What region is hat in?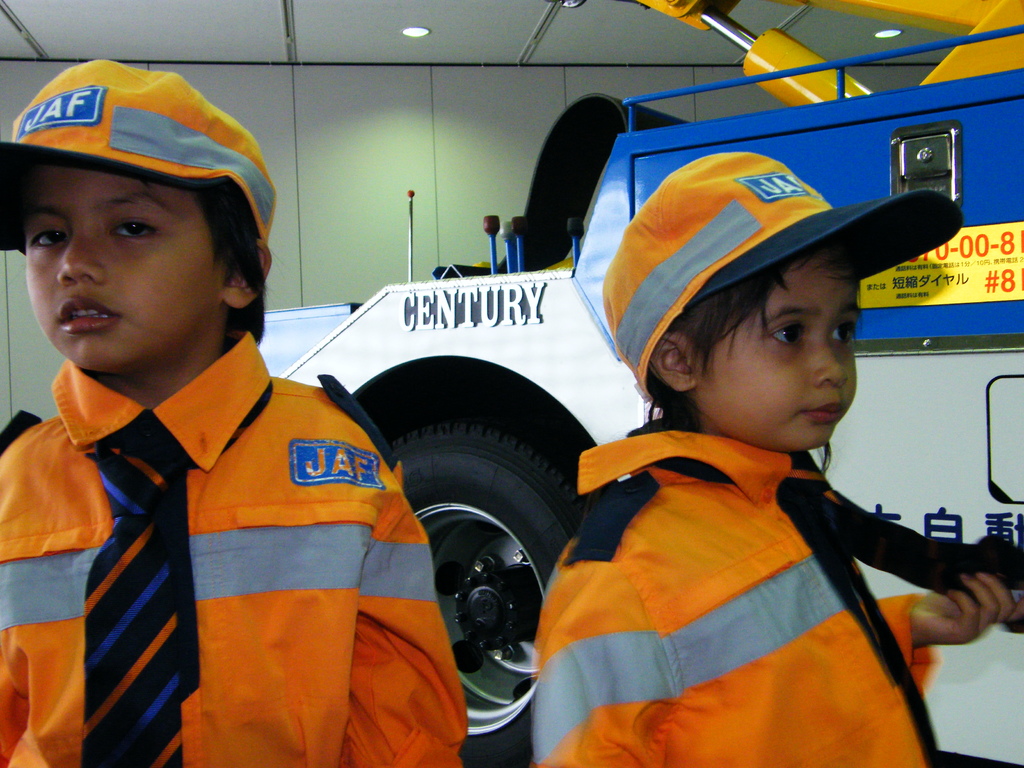
Rect(0, 58, 280, 250).
